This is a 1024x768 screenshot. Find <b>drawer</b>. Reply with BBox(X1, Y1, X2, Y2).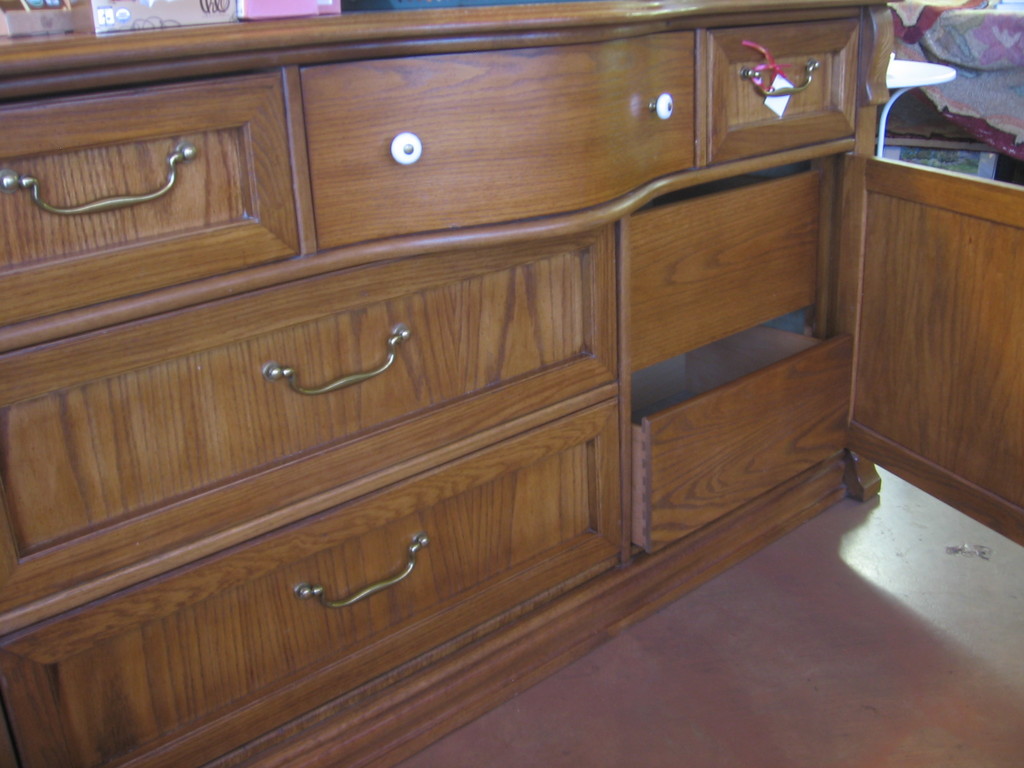
BBox(701, 17, 854, 166).
